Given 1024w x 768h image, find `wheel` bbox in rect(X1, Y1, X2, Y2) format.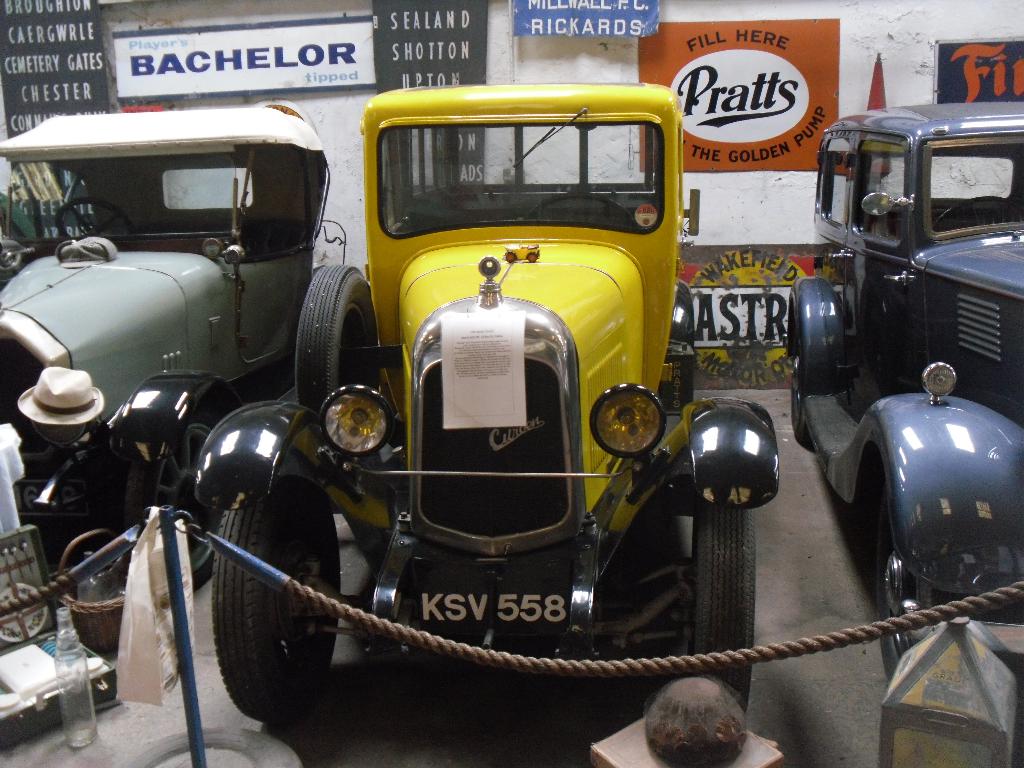
rect(292, 262, 377, 419).
